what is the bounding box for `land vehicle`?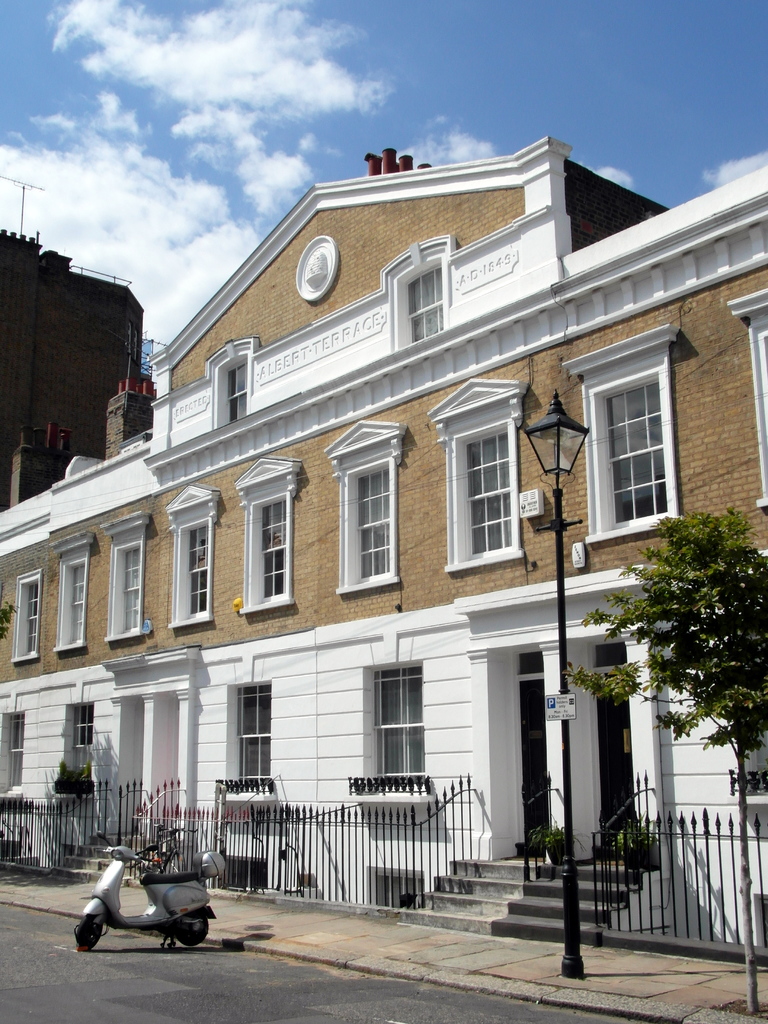
box=[74, 849, 221, 951].
